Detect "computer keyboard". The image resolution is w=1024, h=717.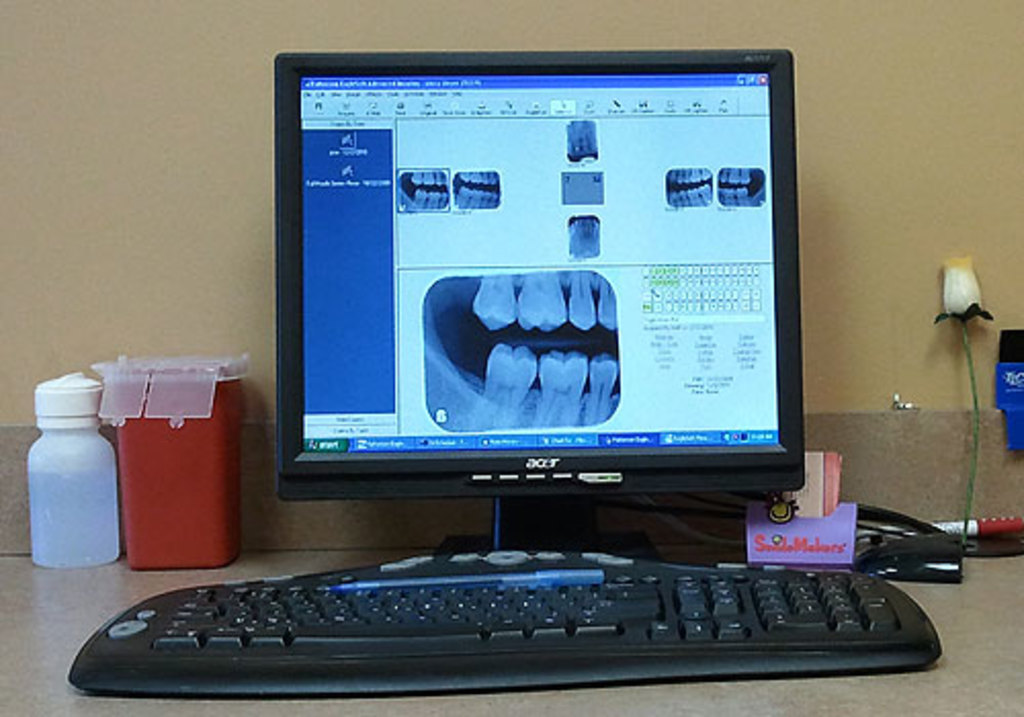
bbox=[66, 547, 946, 694].
